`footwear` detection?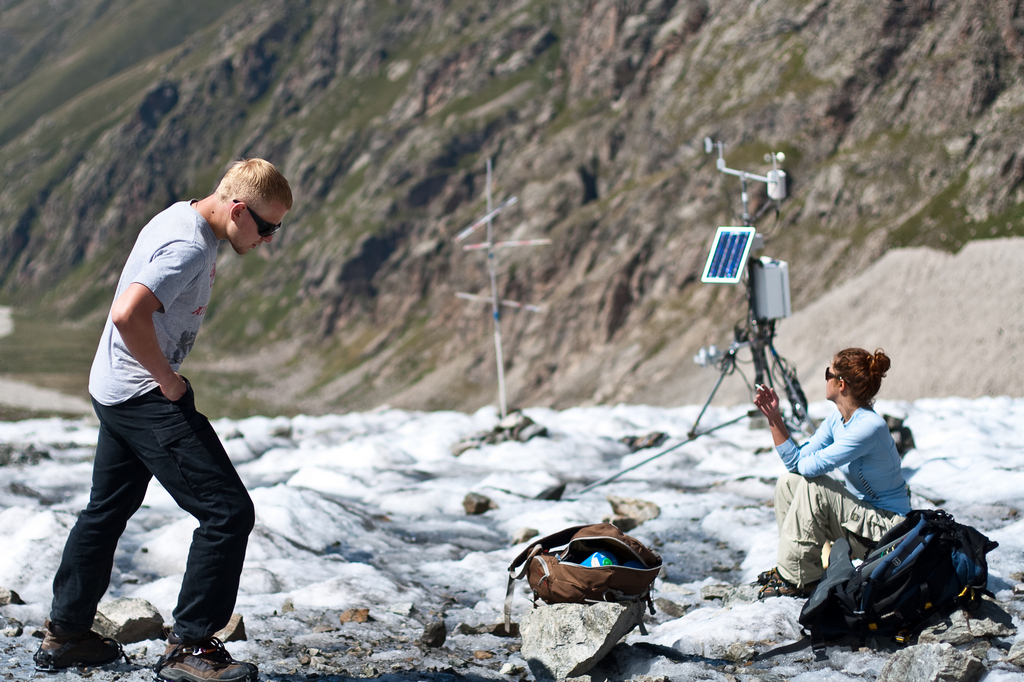
bbox(758, 564, 786, 584)
